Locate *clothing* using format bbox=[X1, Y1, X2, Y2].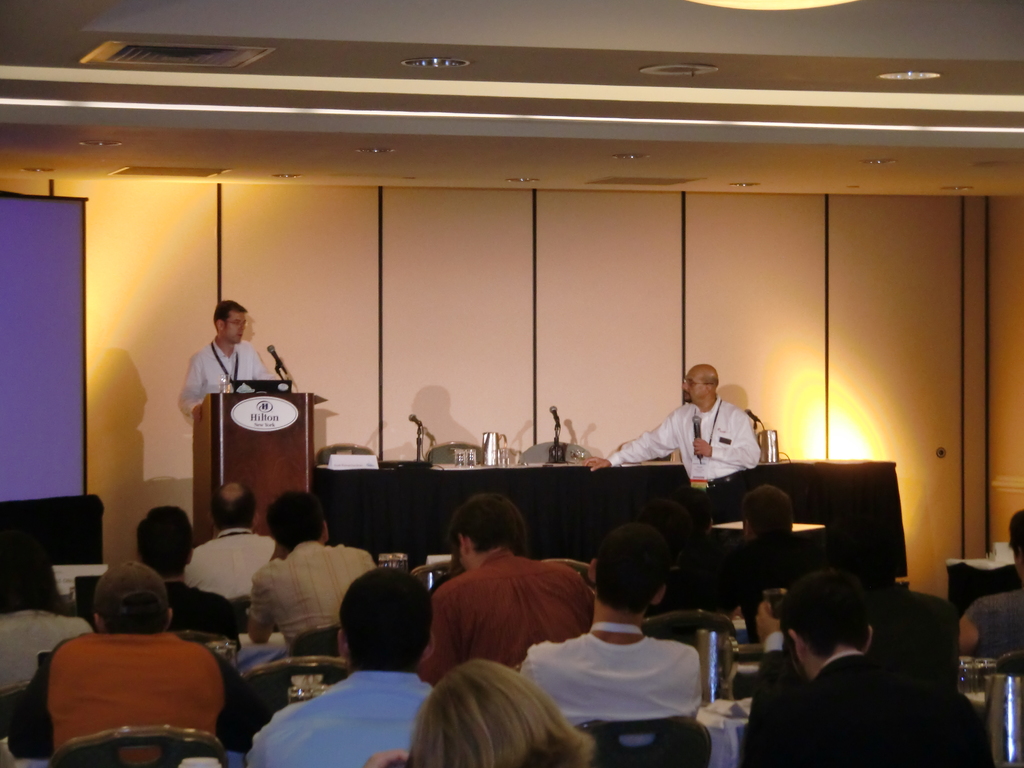
bbox=[607, 400, 761, 495].
